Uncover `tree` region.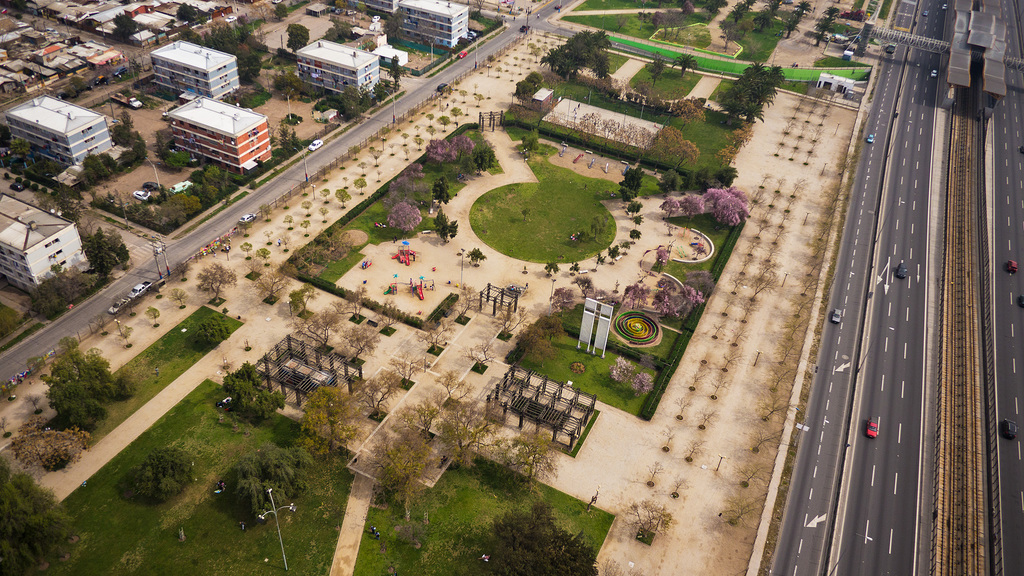
Uncovered: Rect(630, 372, 655, 396).
